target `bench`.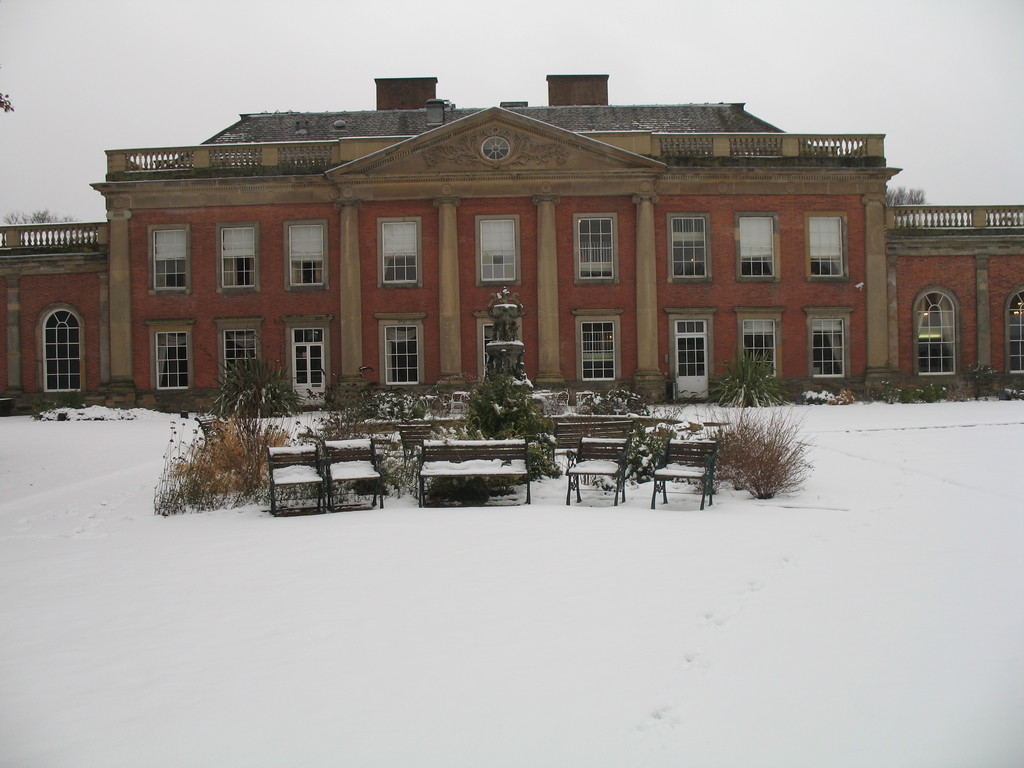
Target region: (404,443,541,509).
